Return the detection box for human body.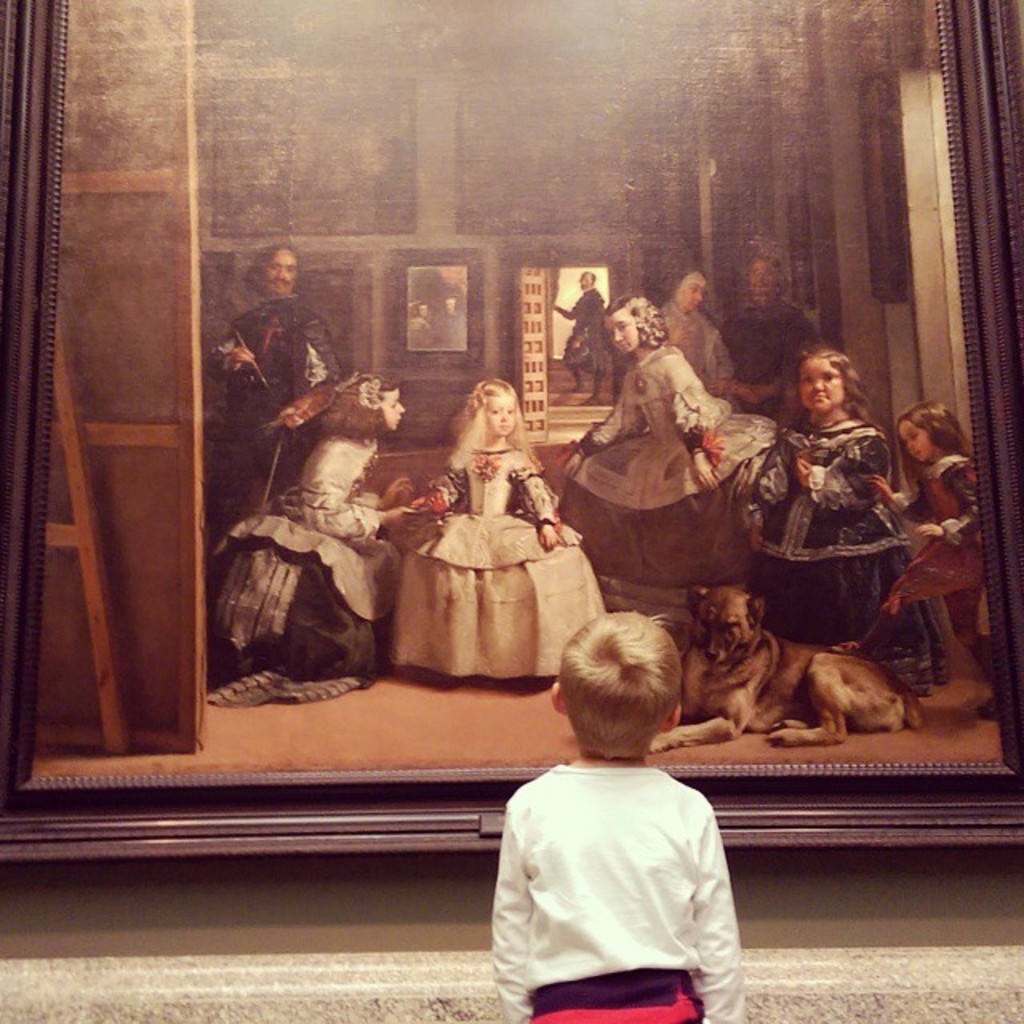
rect(555, 299, 776, 621).
